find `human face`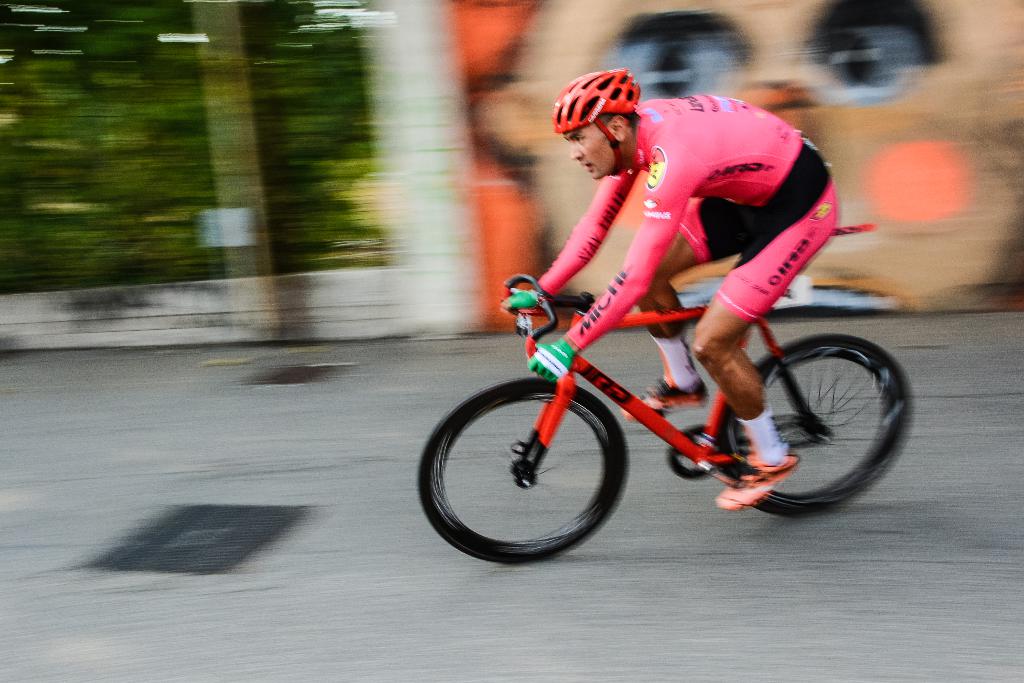
[x1=561, y1=122, x2=619, y2=180]
